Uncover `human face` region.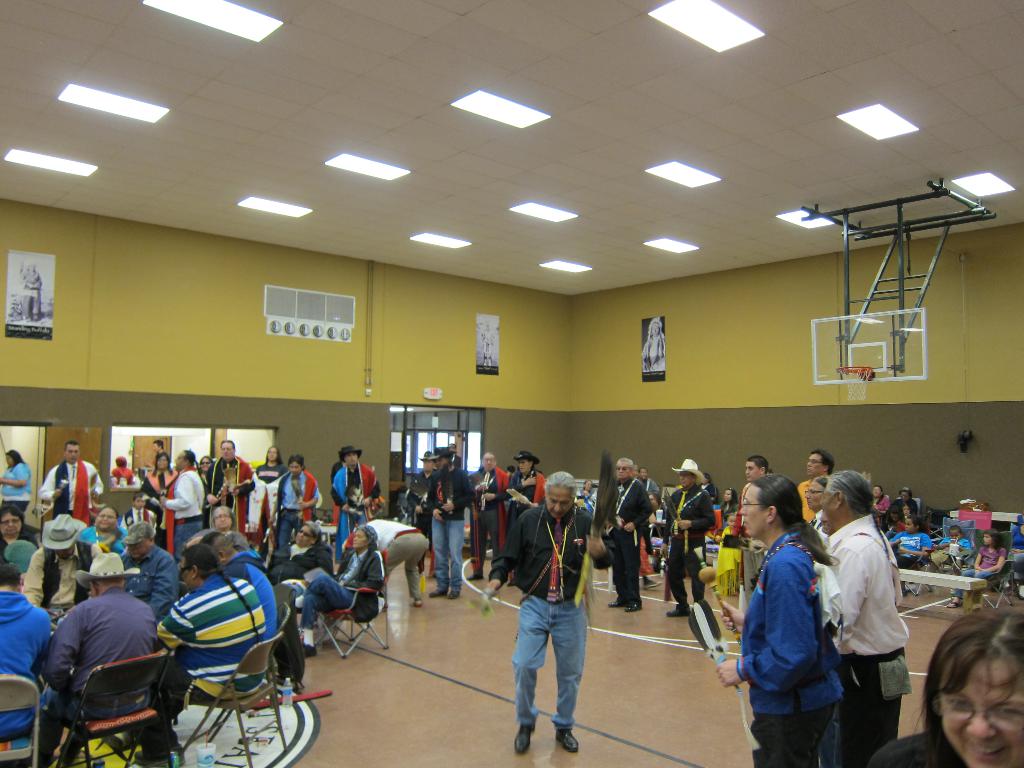
Uncovered: l=155, t=457, r=167, b=468.
